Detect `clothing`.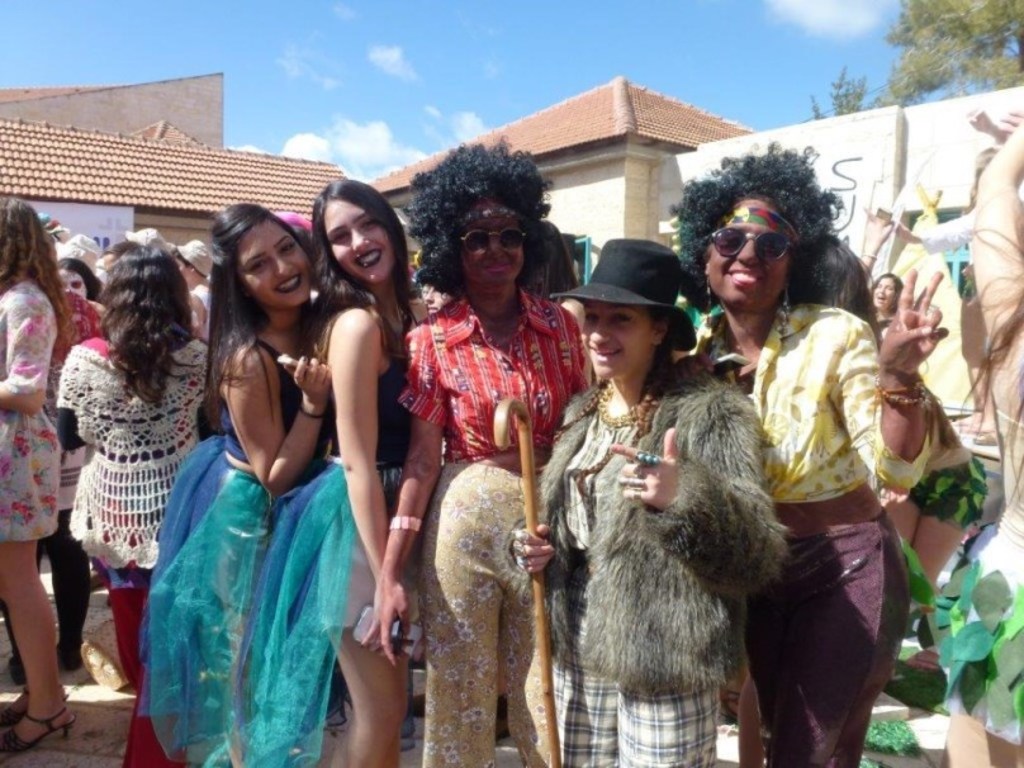
Detected at <bbox>316, 340, 413, 635</bbox>.
